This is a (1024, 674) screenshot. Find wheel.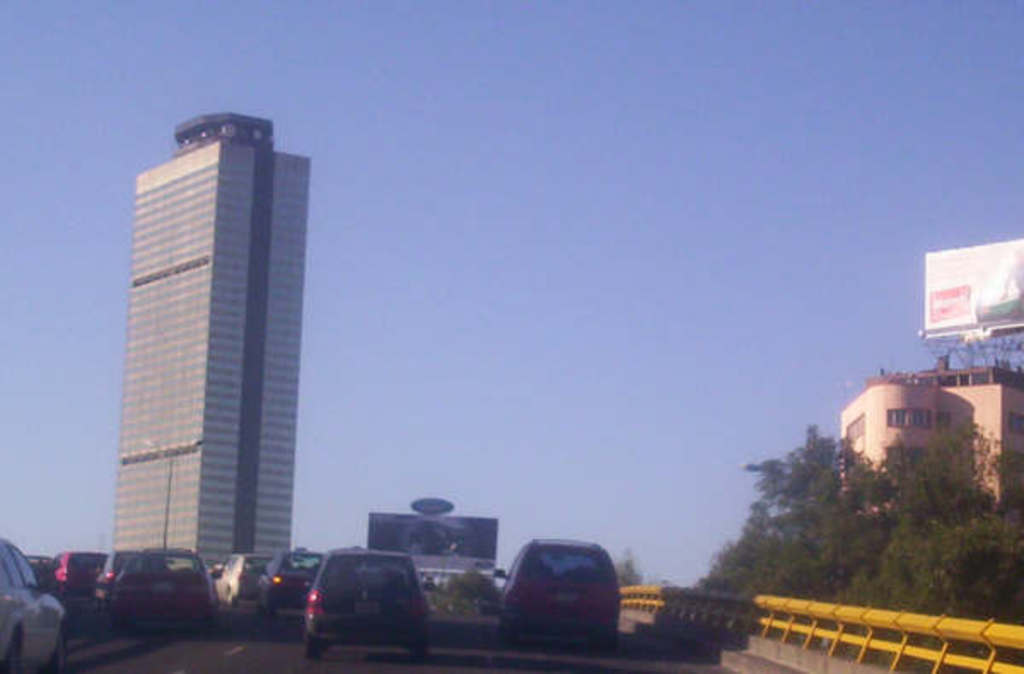
Bounding box: select_region(411, 642, 427, 664).
